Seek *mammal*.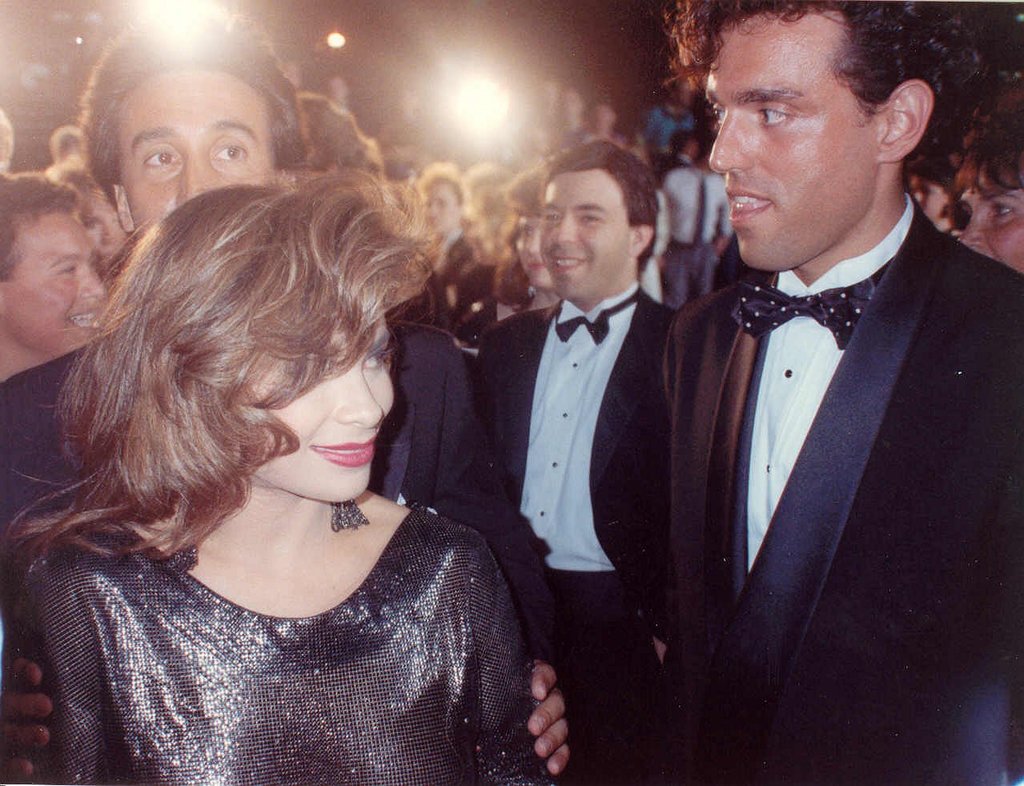
region(957, 87, 1023, 283).
